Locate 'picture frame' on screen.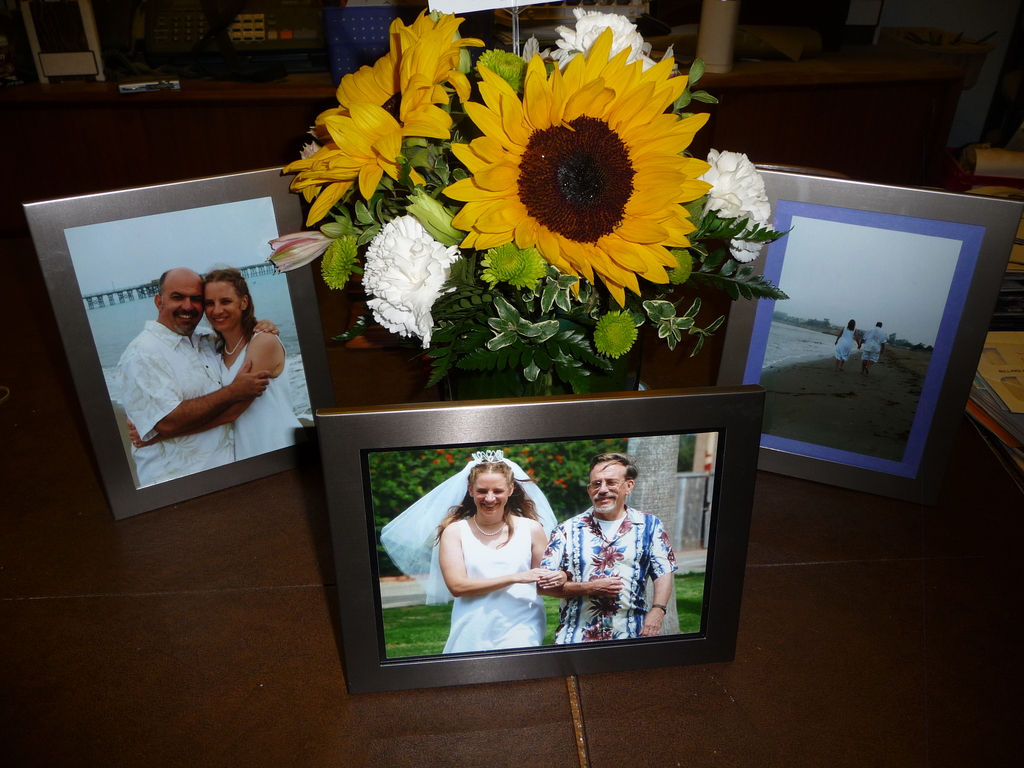
On screen at [716,170,1023,509].
